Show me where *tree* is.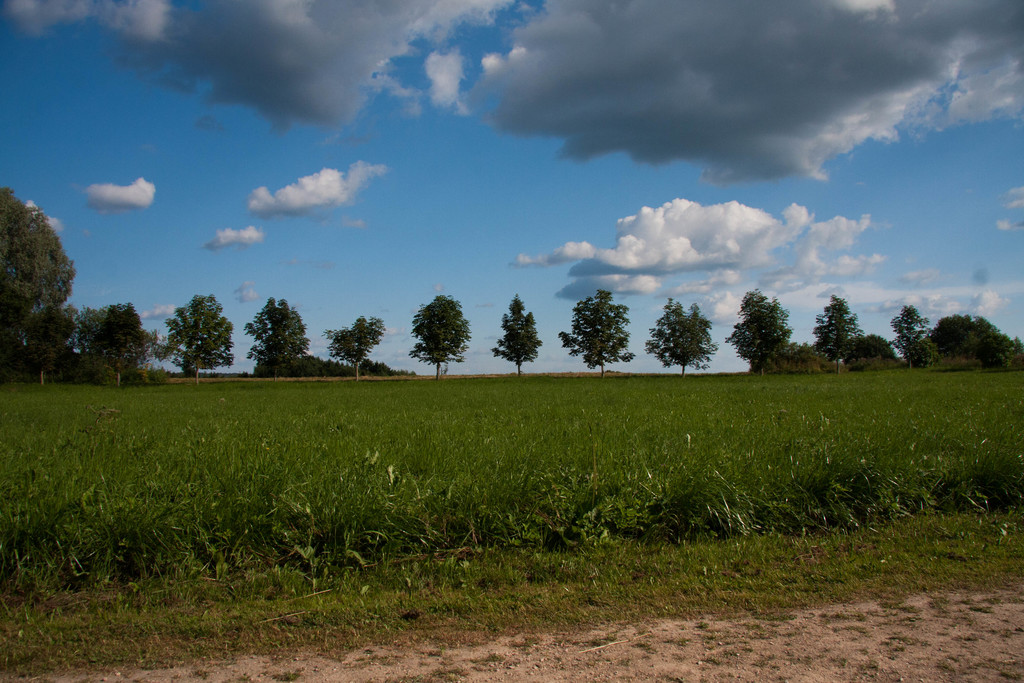
*tree* is at <region>970, 333, 1023, 368</region>.
